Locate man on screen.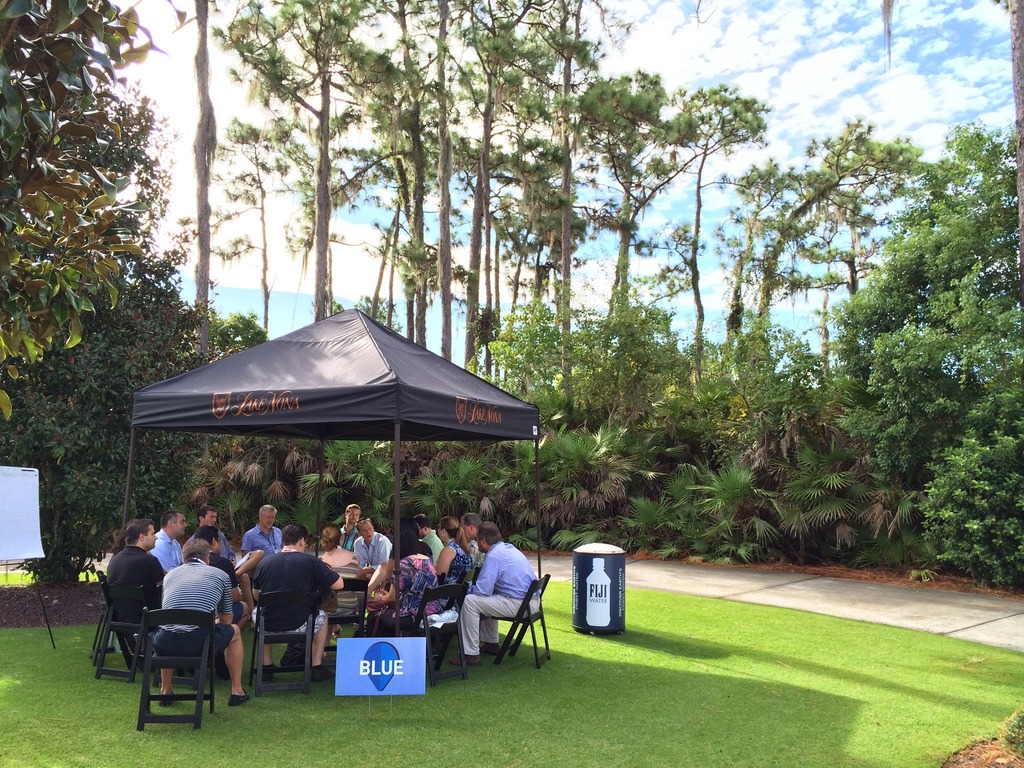
On screen at bbox=(152, 538, 253, 709).
